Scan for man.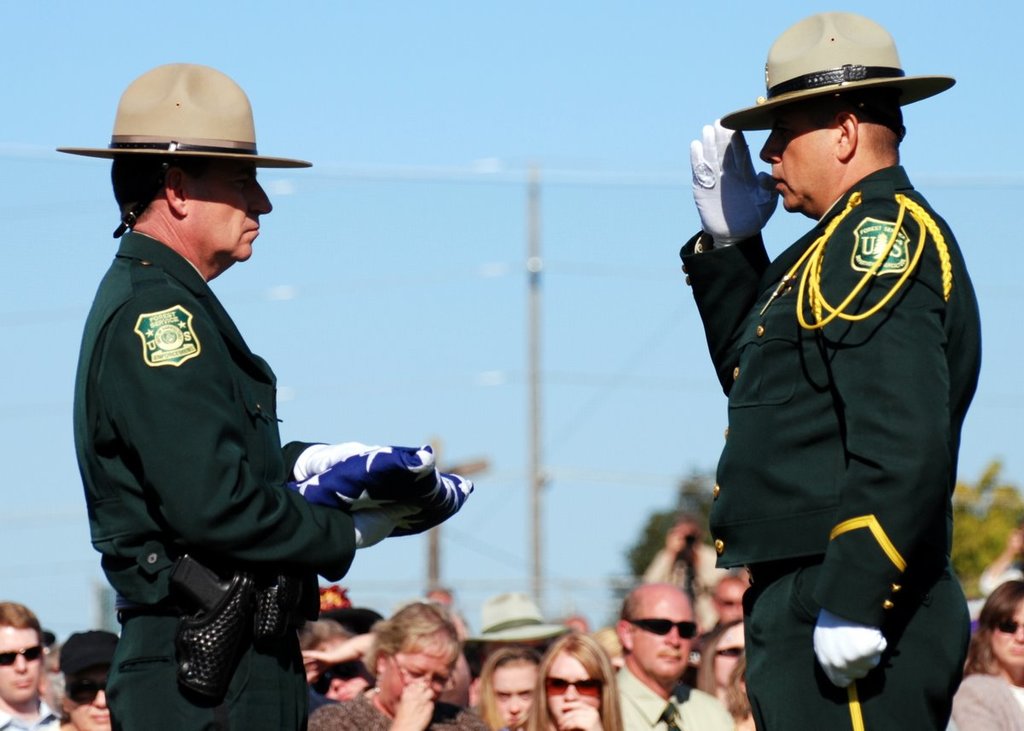
Scan result: (left=0, top=597, right=61, bottom=730).
